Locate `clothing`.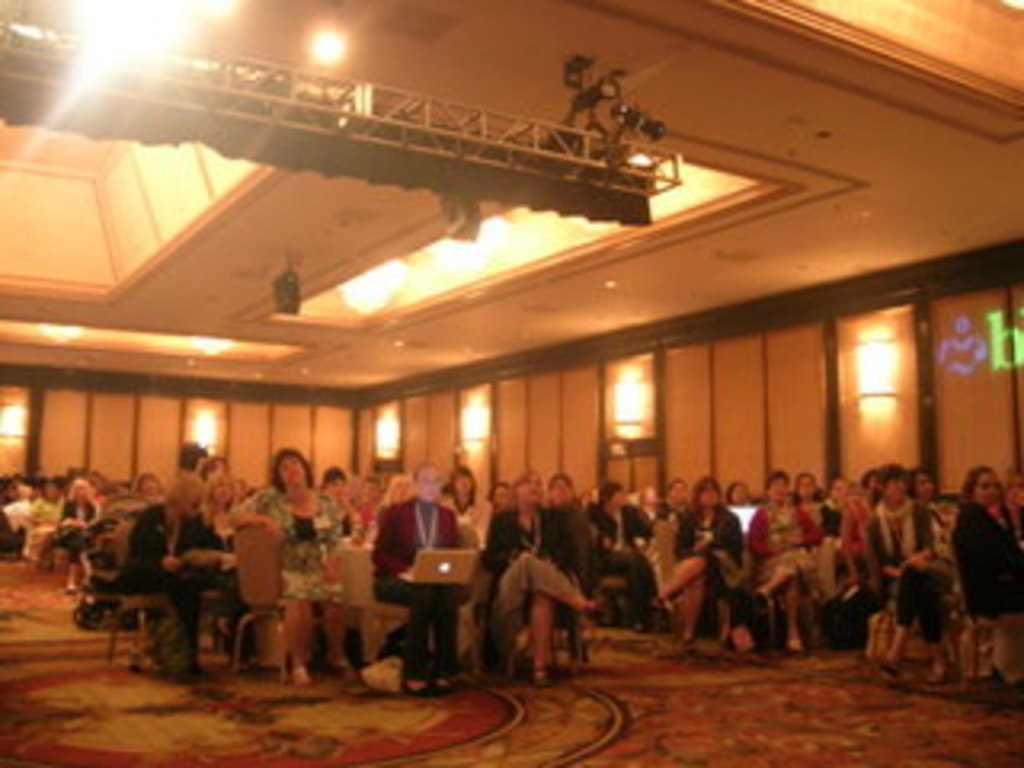
Bounding box: 752, 486, 829, 608.
